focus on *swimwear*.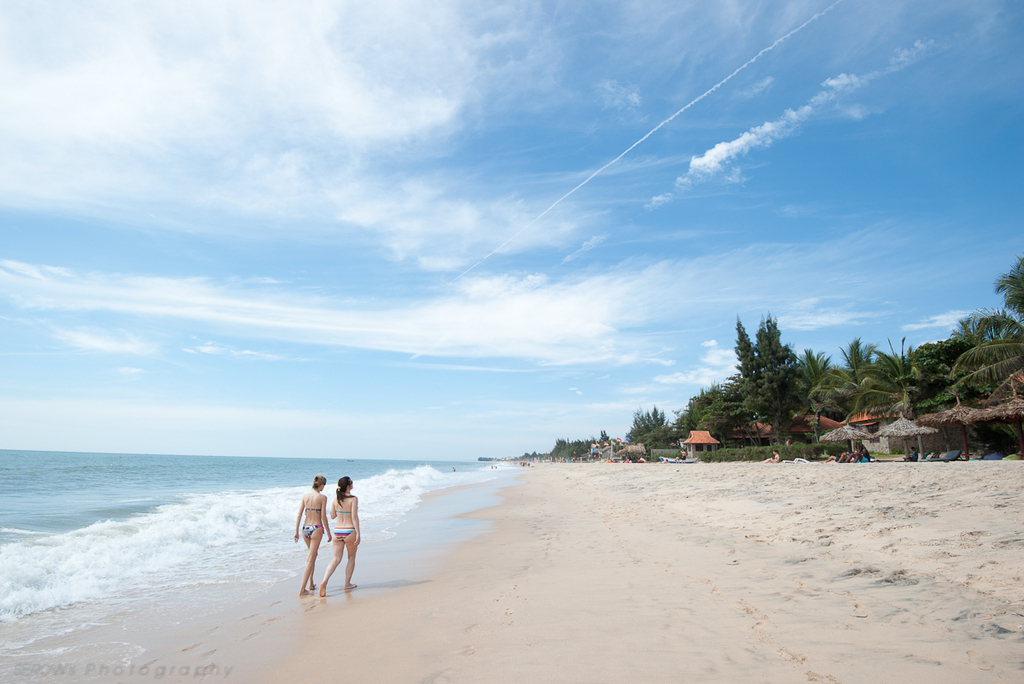
Focused at box(336, 507, 352, 514).
